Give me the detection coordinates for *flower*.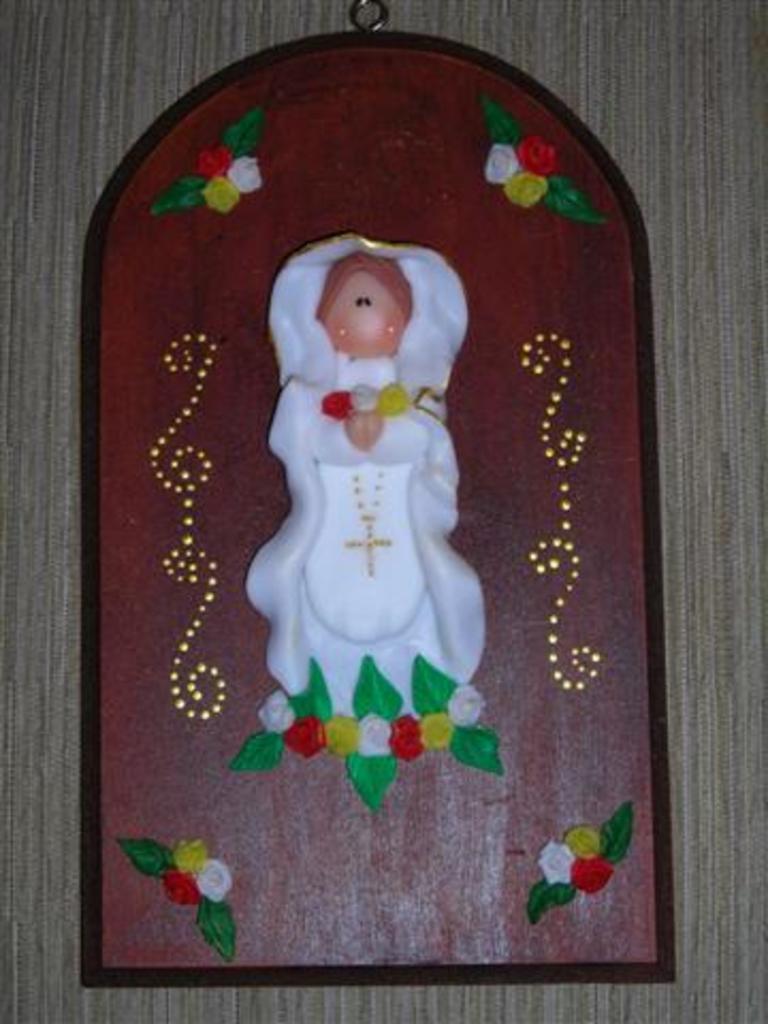
529/841/576/885.
